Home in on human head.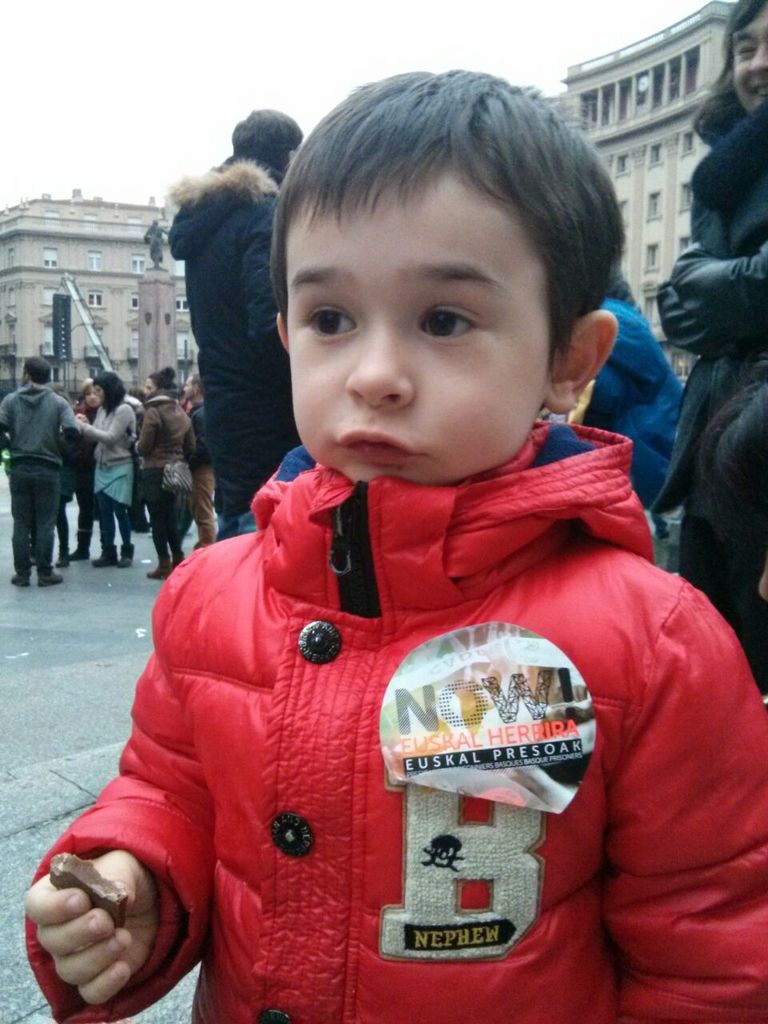
Homed in at detection(94, 370, 125, 410).
